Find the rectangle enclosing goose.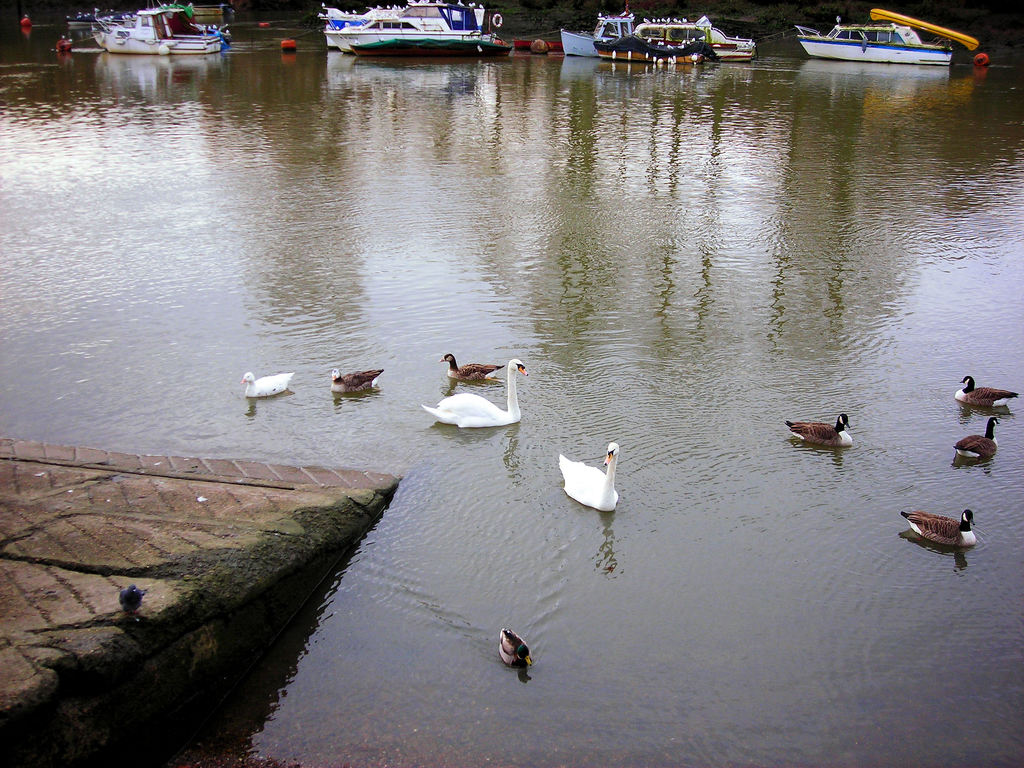
x1=499 y1=628 x2=535 y2=673.
